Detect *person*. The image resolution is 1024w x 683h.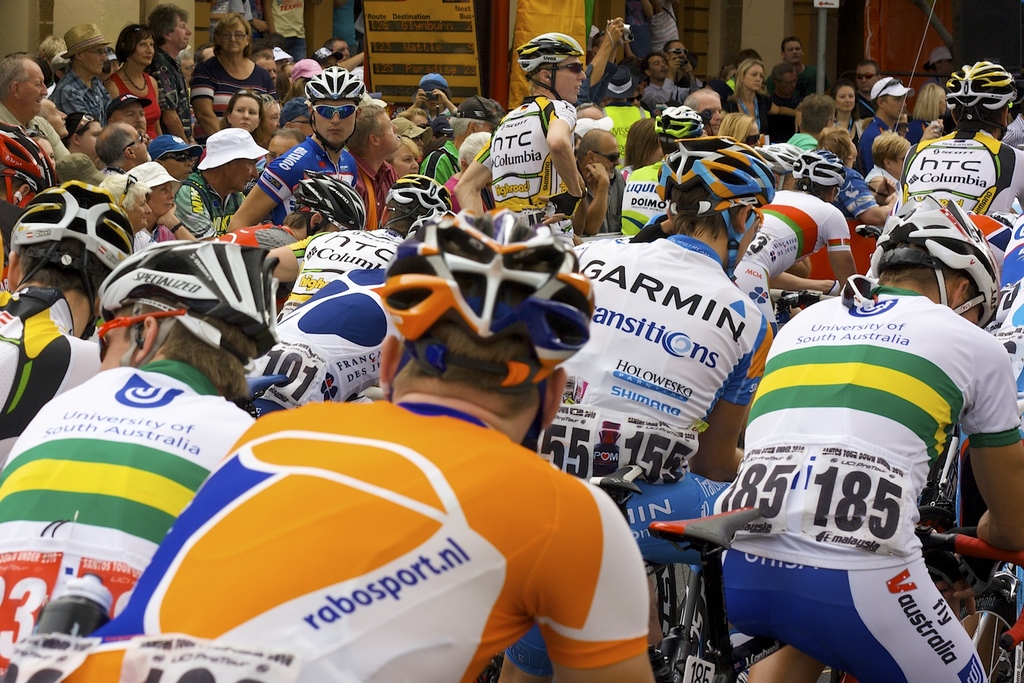
region(234, 60, 367, 227).
